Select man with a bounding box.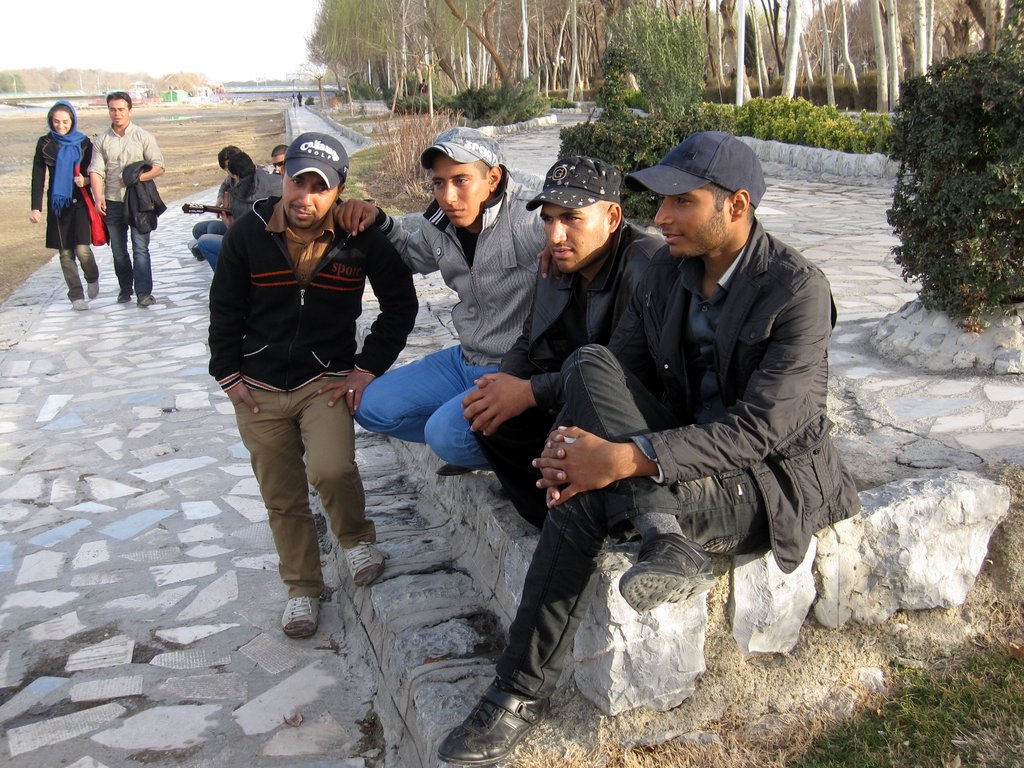
pyautogui.locateOnScreen(207, 138, 239, 210).
